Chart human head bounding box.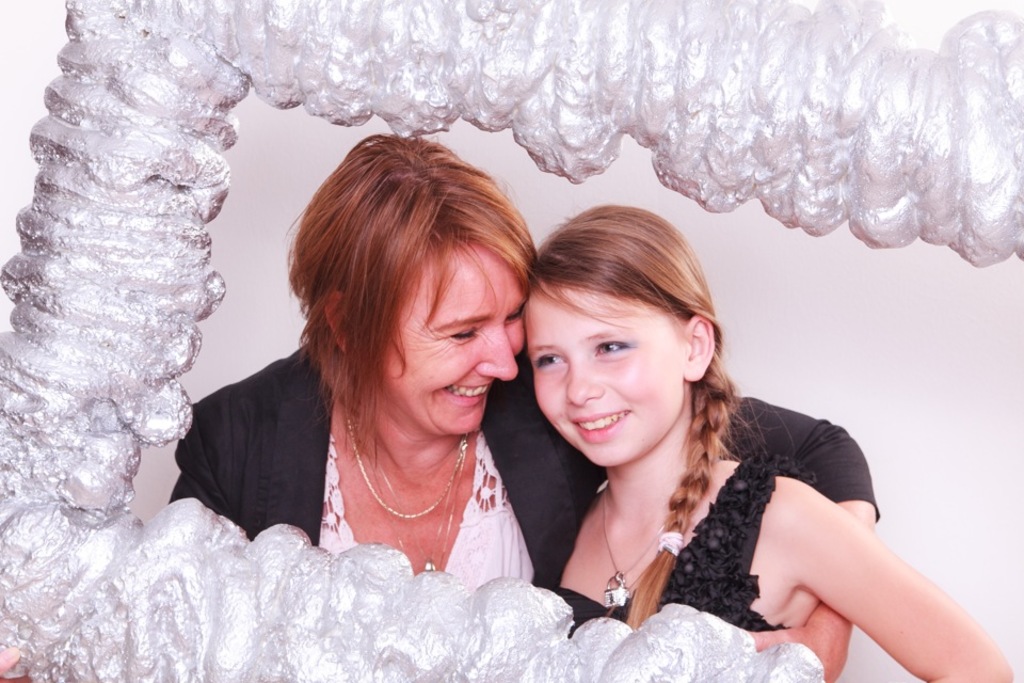
Charted: detection(295, 130, 541, 445).
